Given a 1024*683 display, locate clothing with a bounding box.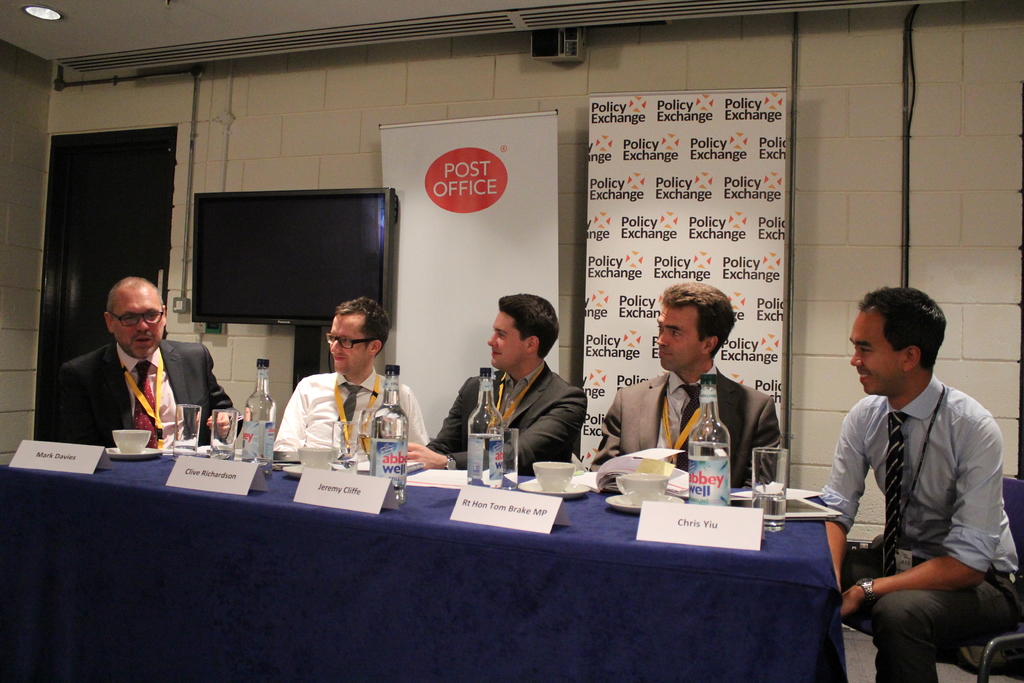
Located: (600,374,782,493).
